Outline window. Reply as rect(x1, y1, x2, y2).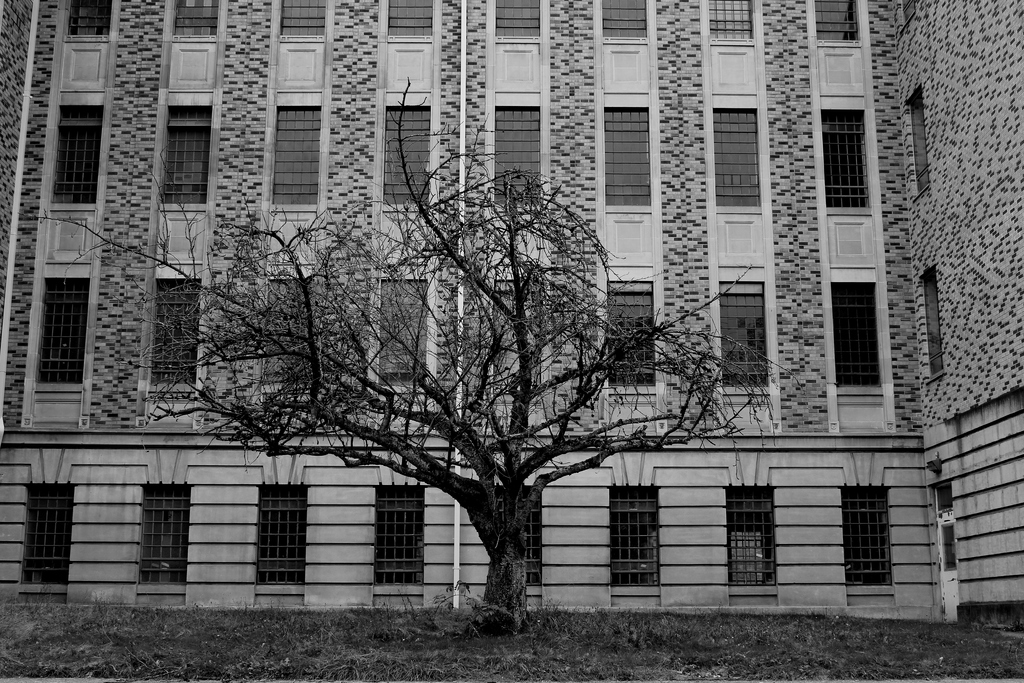
rect(729, 488, 778, 586).
